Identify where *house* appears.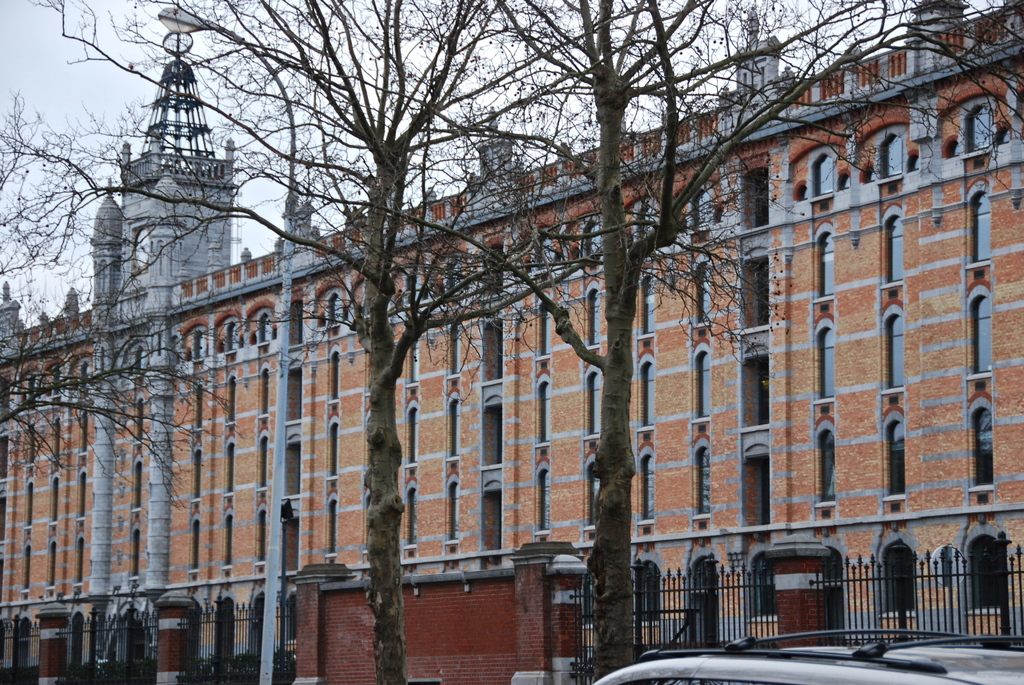
Appears at Rect(0, 0, 1023, 684).
